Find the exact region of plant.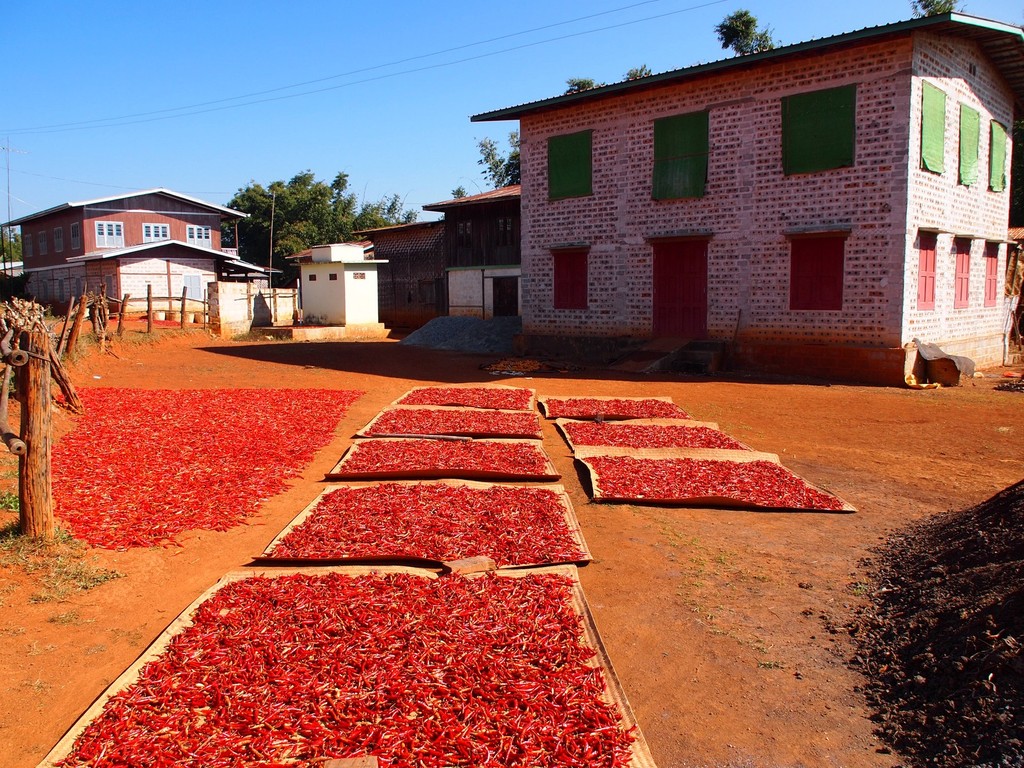
Exact region: l=0, t=491, r=22, b=512.
